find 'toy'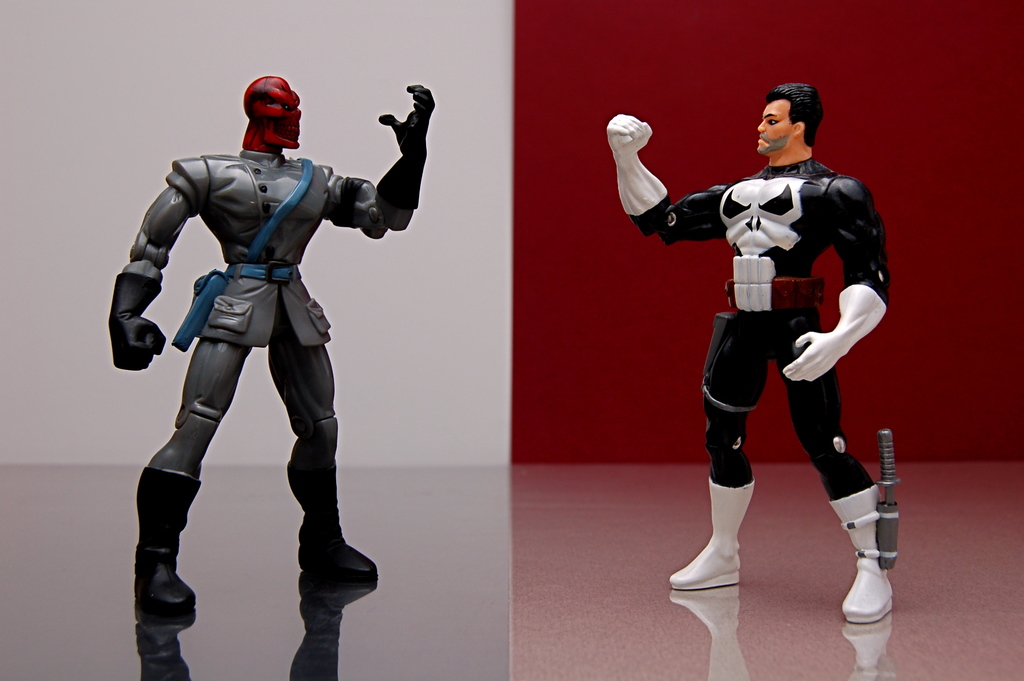
<box>602,85,906,623</box>
